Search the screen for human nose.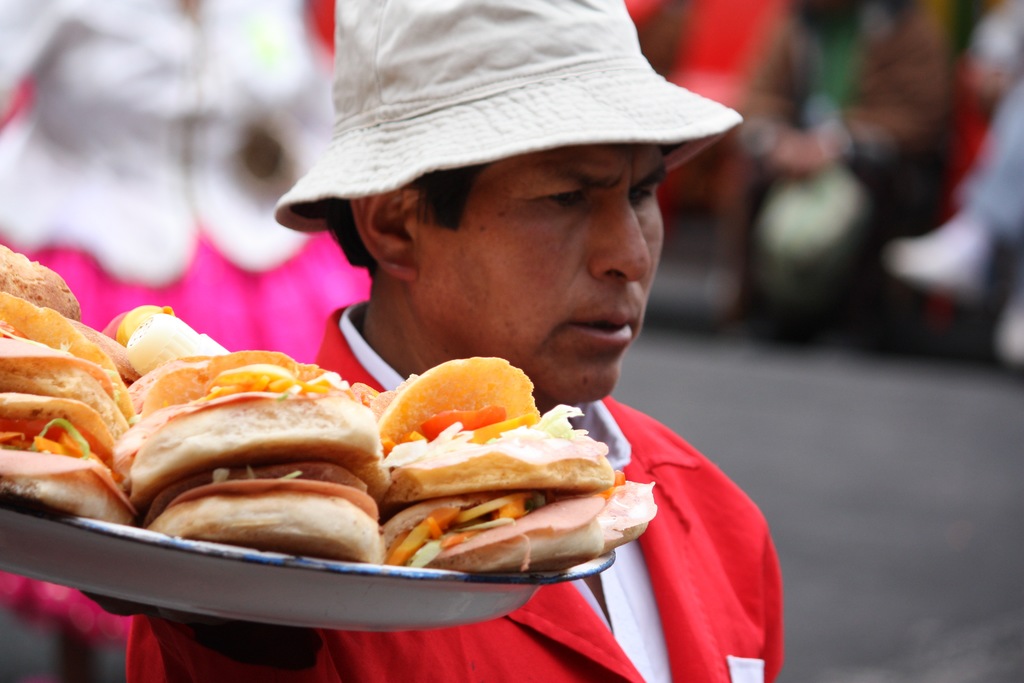
Found at pyautogui.locateOnScreen(584, 199, 650, 283).
